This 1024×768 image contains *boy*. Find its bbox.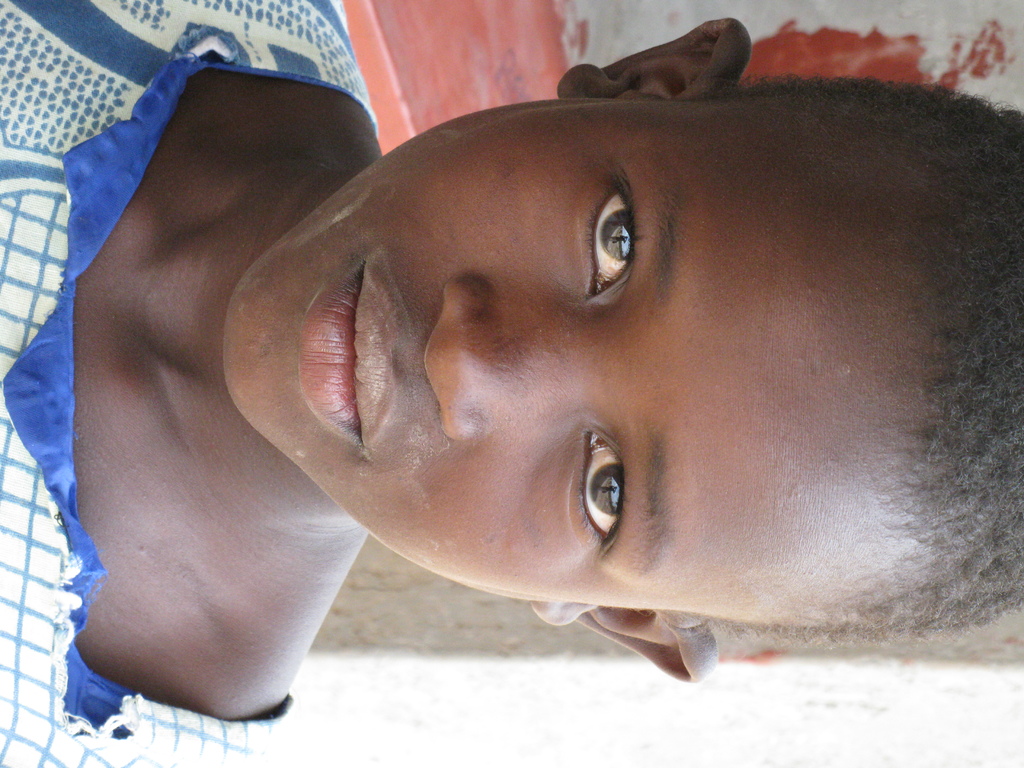
[x1=16, y1=28, x2=1023, y2=732].
